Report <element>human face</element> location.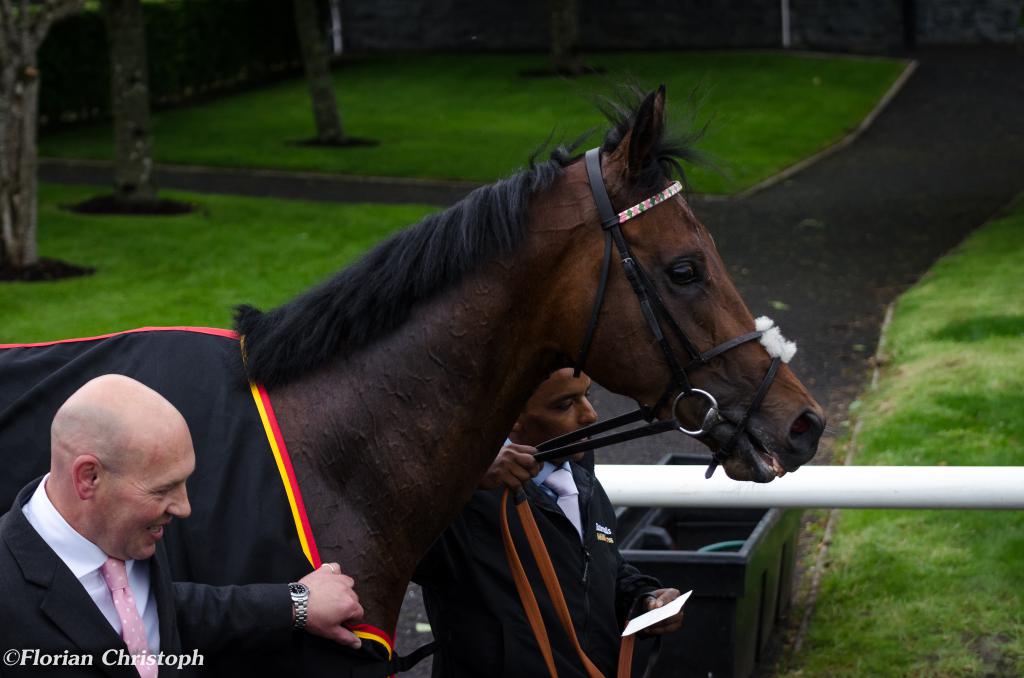
Report: bbox=[92, 435, 198, 566].
